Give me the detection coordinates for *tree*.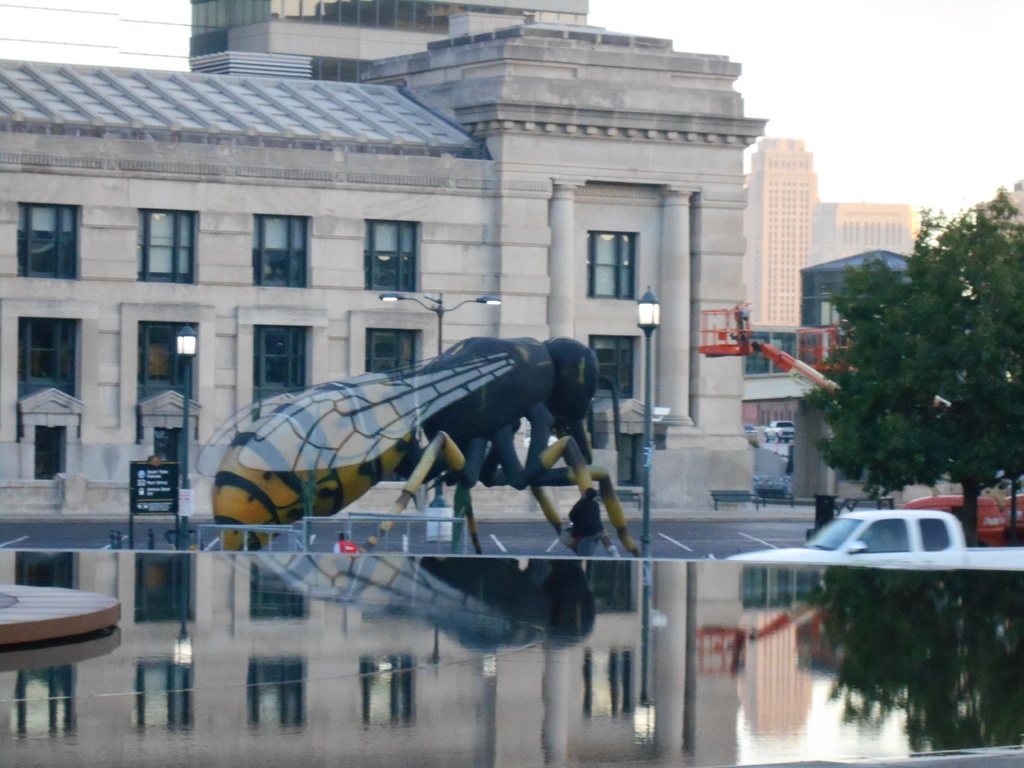
bbox=[800, 188, 1023, 550].
